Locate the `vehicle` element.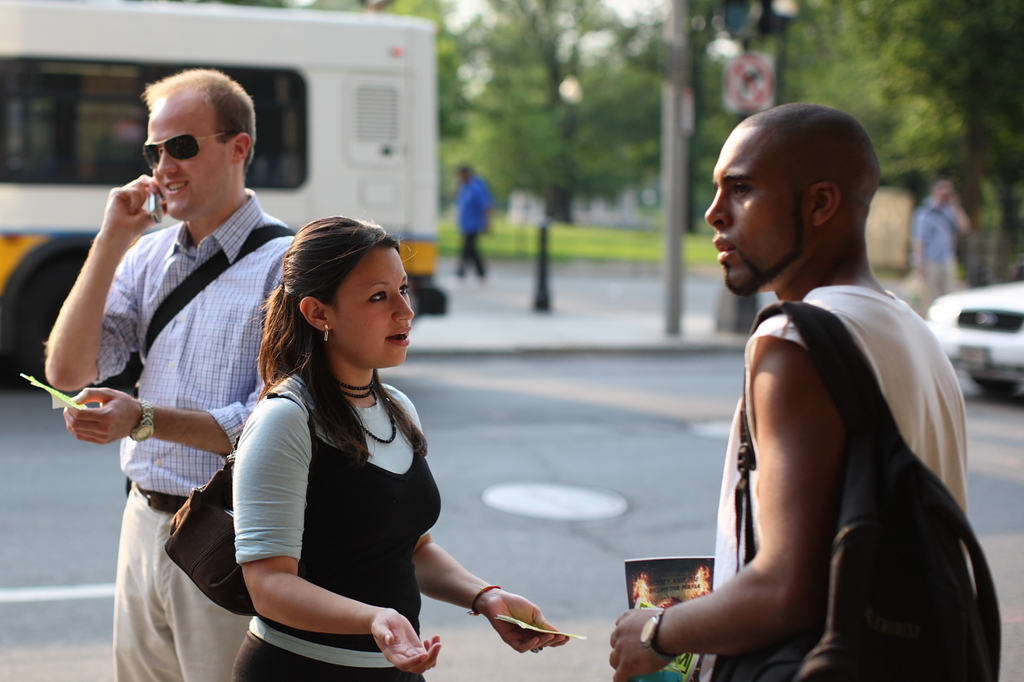
Element bbox: 0,0,457,397.
